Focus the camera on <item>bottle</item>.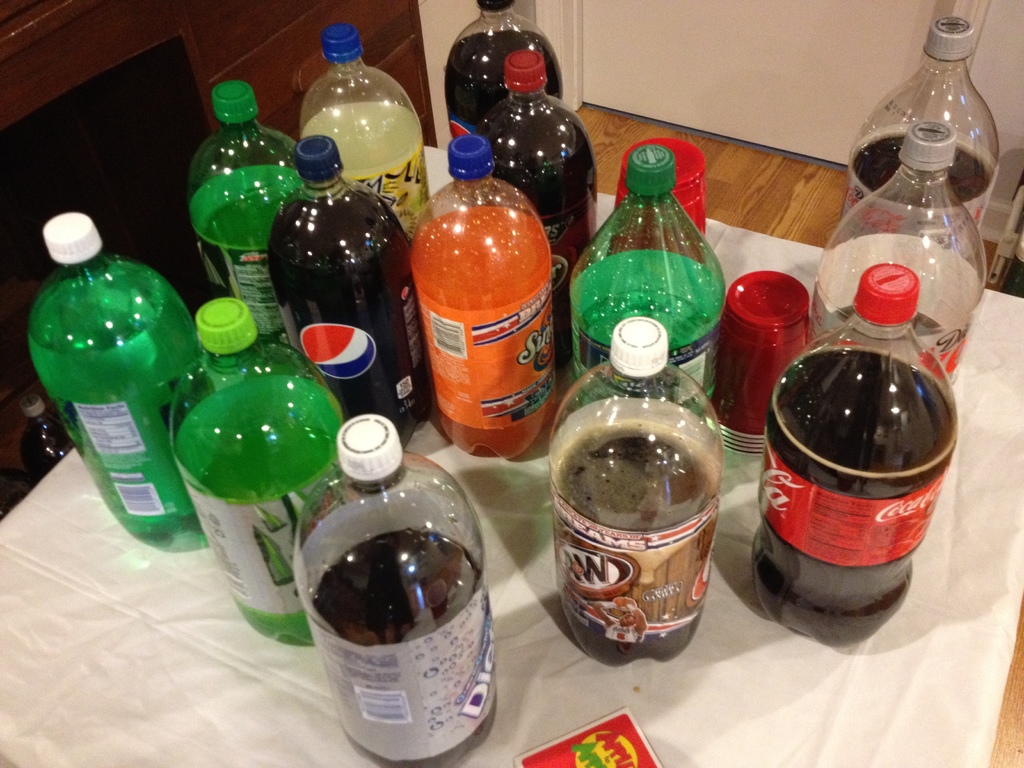
Focus region: x1=273, y1=130, x2=429, y2=455.
